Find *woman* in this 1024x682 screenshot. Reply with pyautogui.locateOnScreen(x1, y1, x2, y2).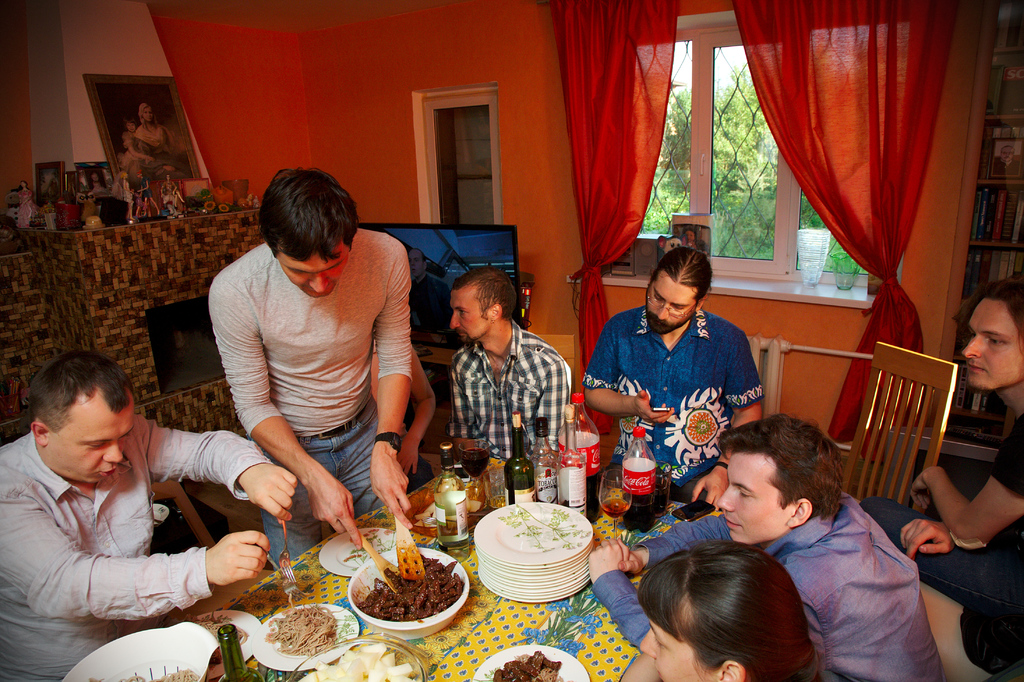
pyautogui.locateOnScreen(132, 101, 182, 170).
